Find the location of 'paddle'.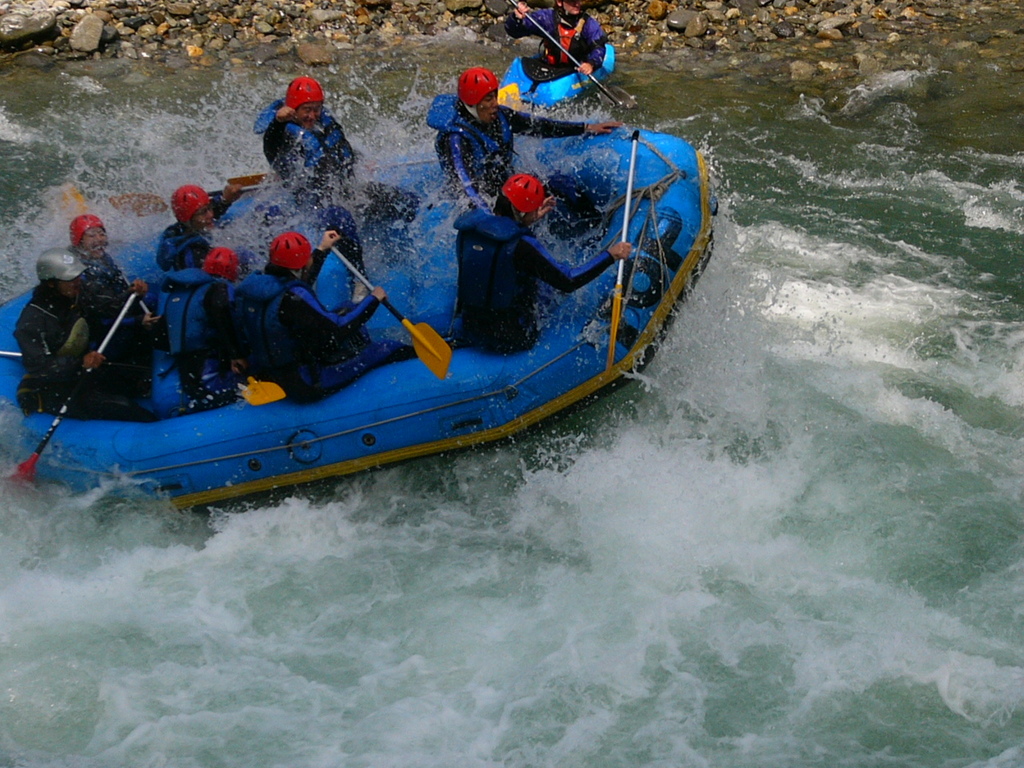
Location: 233:366:285:406.
